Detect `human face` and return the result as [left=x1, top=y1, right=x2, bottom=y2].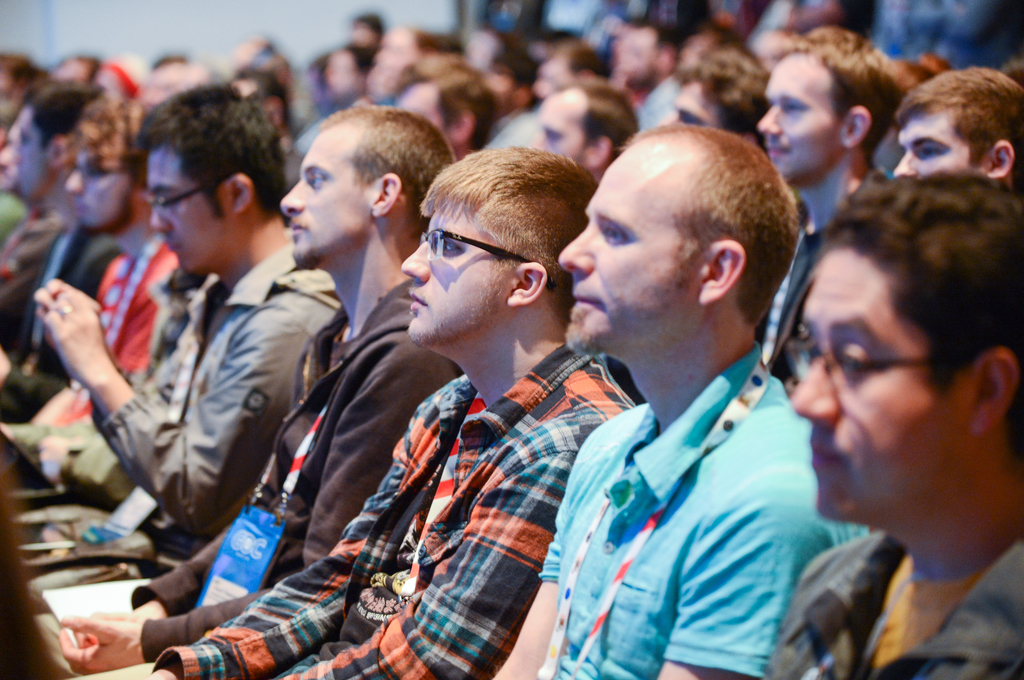
[left=154, top=144, right=240, bottom=270].
